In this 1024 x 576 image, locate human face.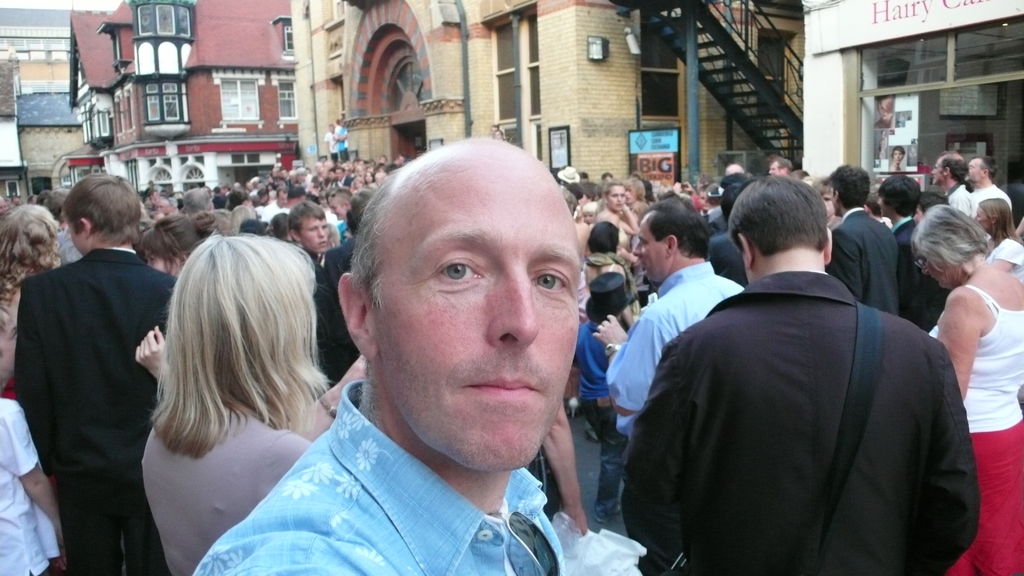
Bounding box: region(920, 251, 963, 289).
